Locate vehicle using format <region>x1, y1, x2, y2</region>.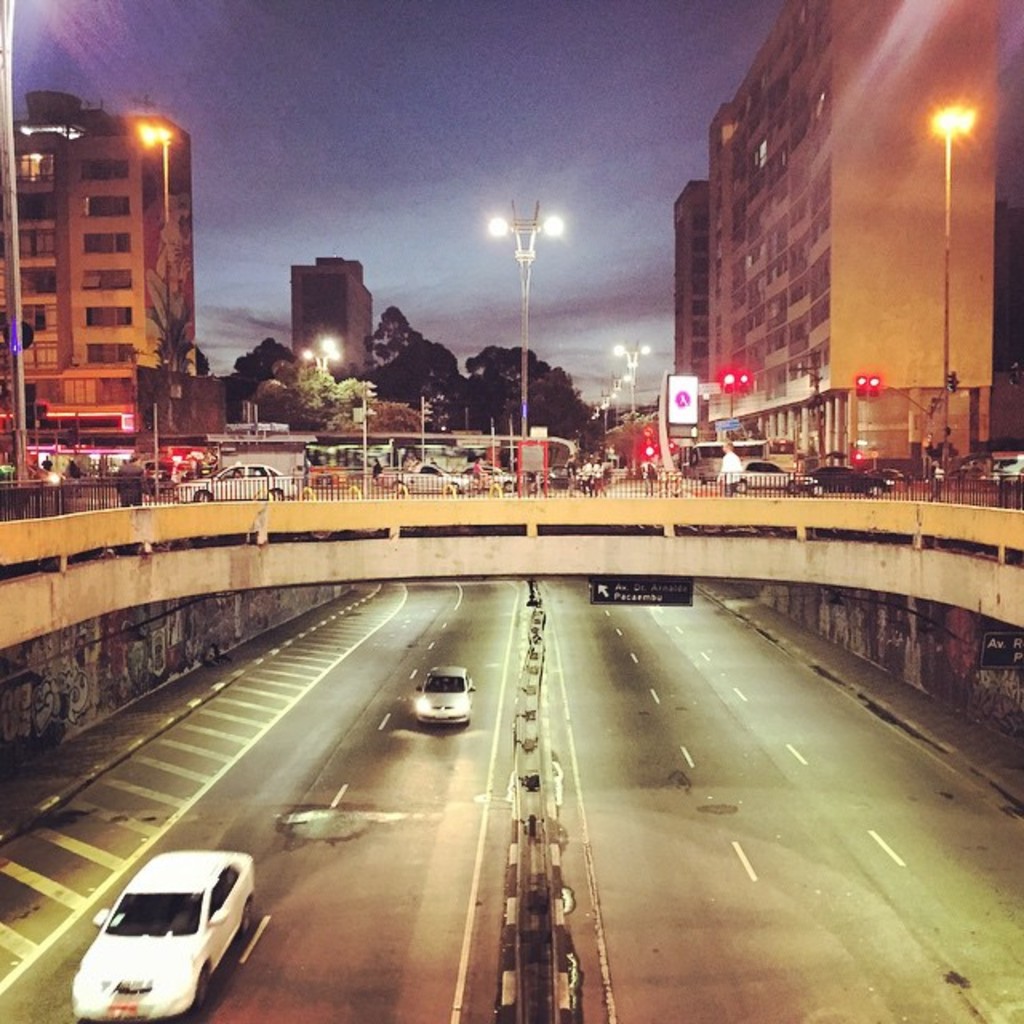
<region>747, 450, 811, 494</region>.
